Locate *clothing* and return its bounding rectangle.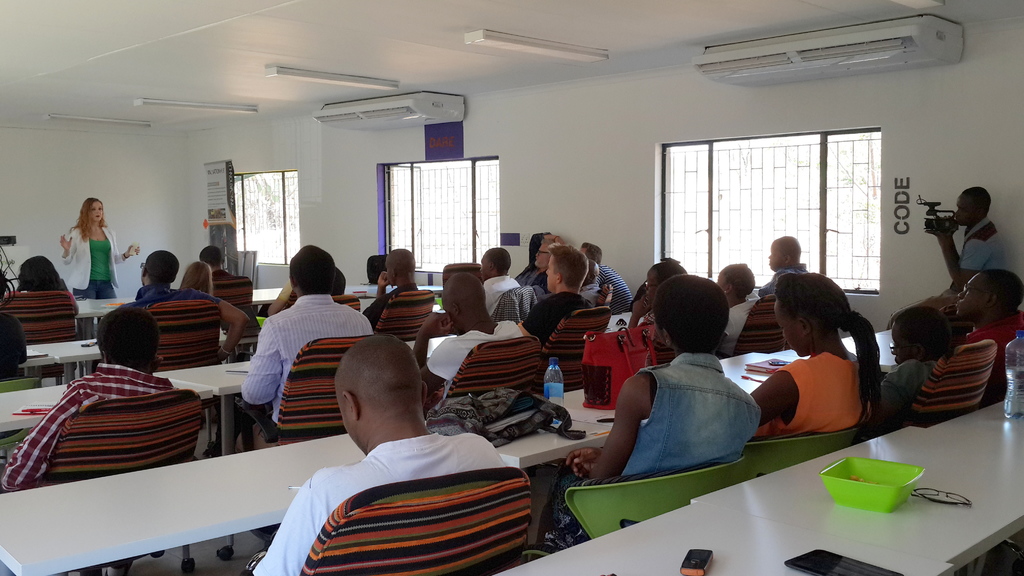
520/269/547/291.
